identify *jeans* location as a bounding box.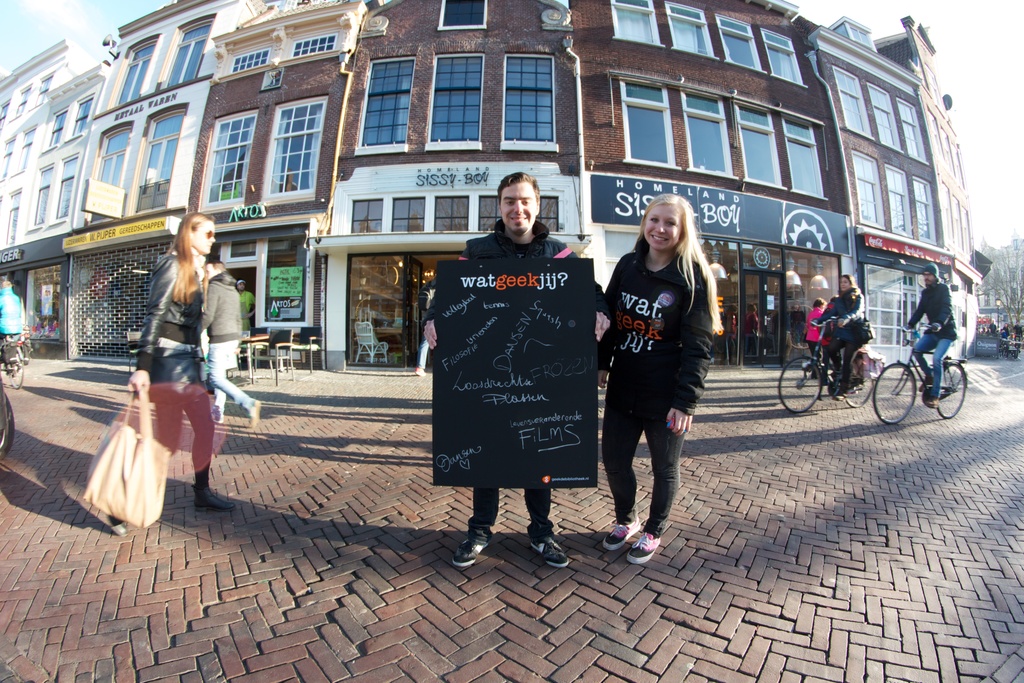
box=[913, 331, 952, 399].
